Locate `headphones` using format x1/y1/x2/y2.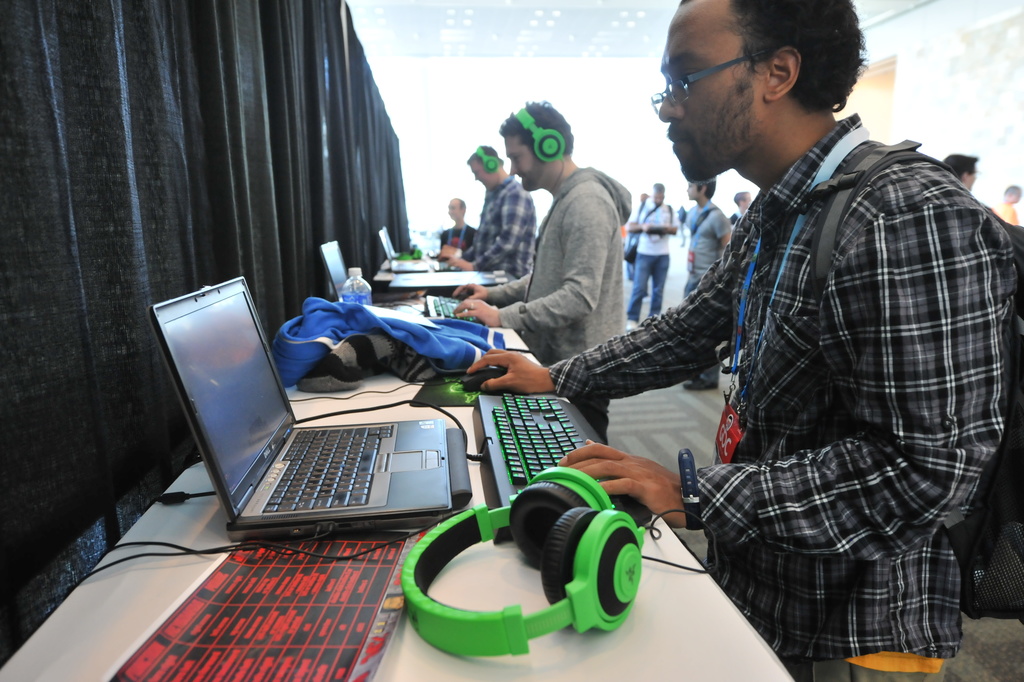
400/247/420/261.
